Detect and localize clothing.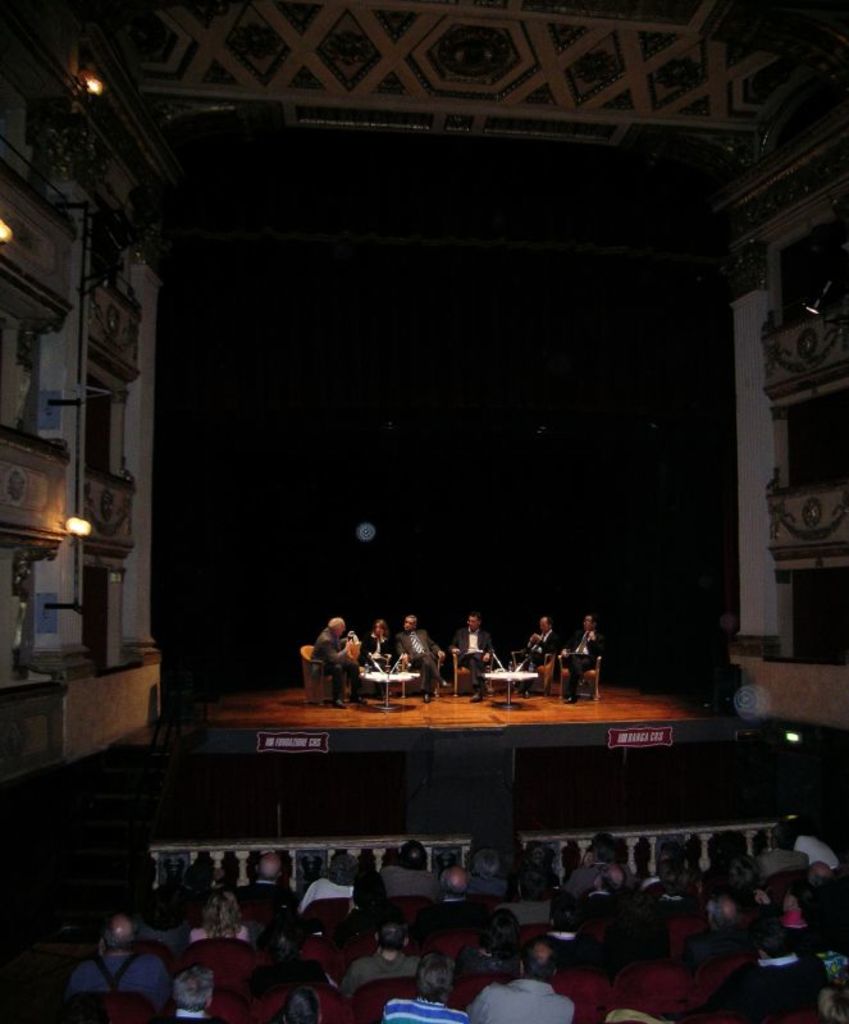
Localized at (left=711, top=955, right=820, bottom=1023).
